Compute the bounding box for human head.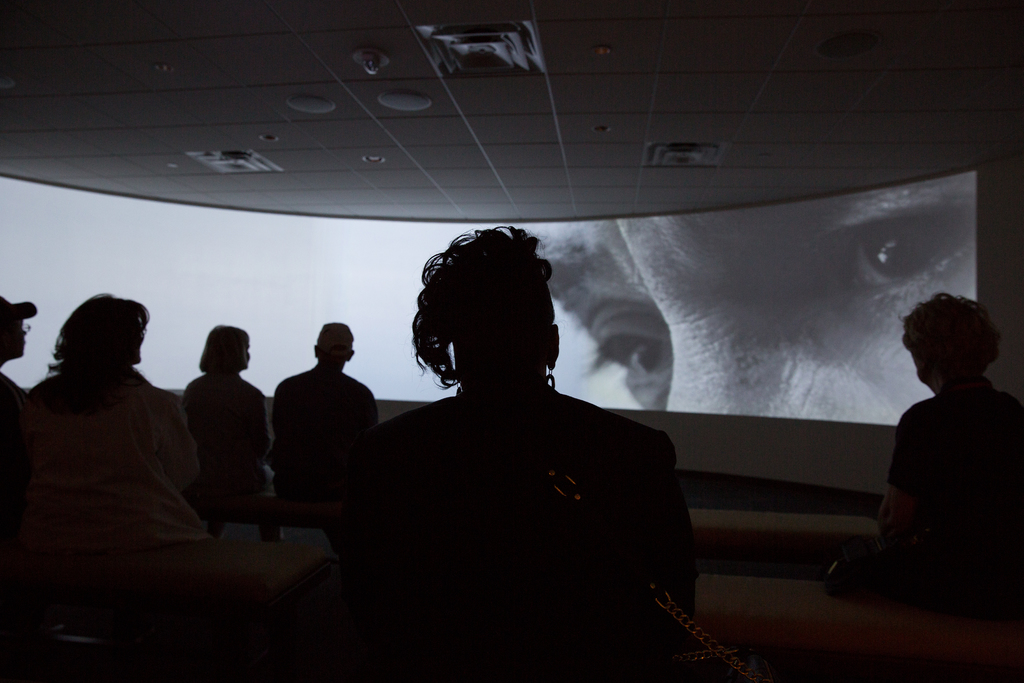
x1=313 y1=322 x2=359 y2=377.
